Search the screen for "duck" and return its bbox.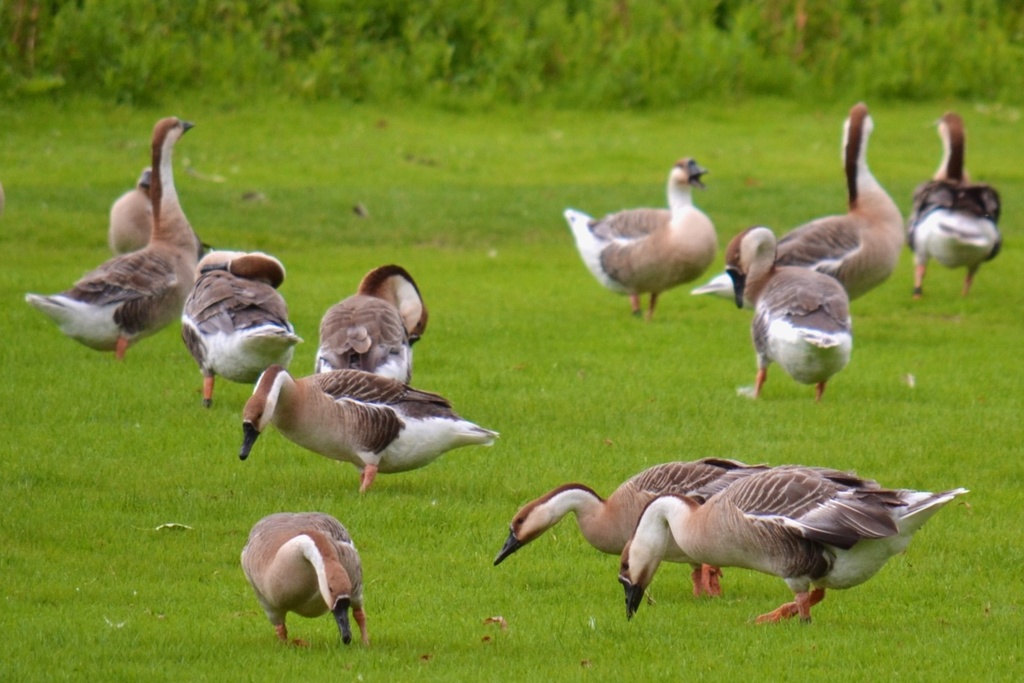
Found: <bbox>488, 457, 760, 588</bbox>.
